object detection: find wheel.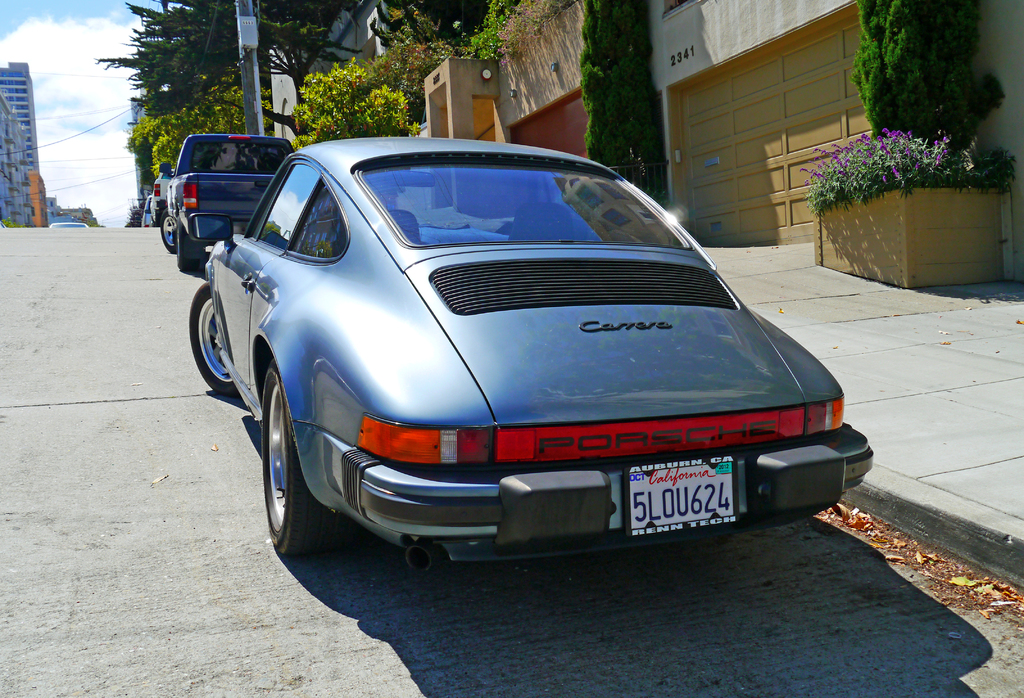
(x1=177, y1=250, x2=196, y2=275).
